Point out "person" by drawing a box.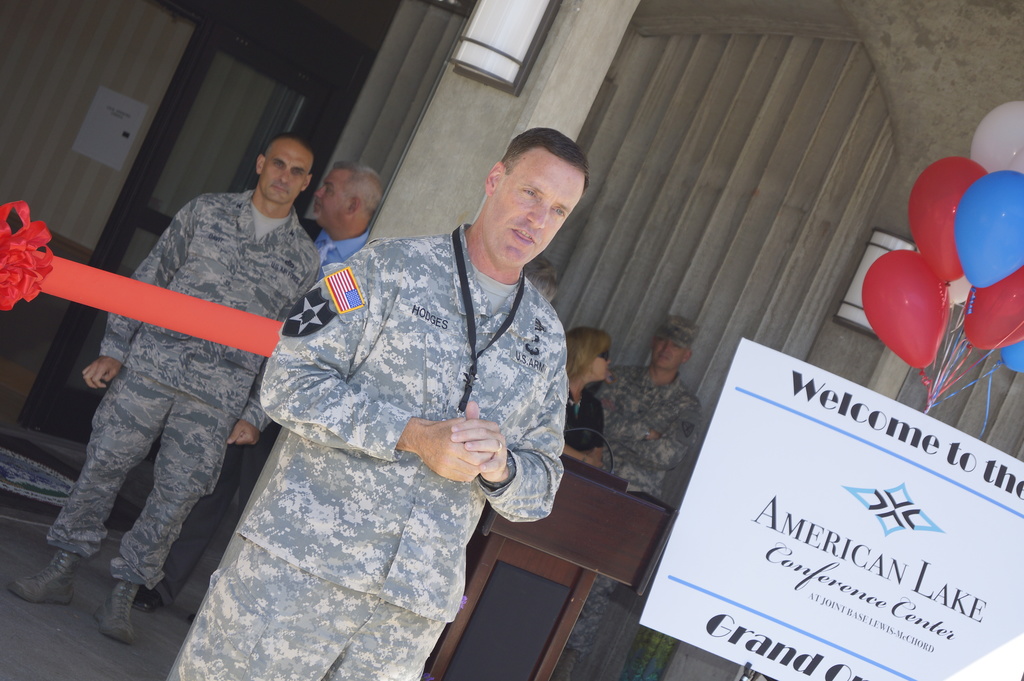
bbox(525, 258, 559, 308).
